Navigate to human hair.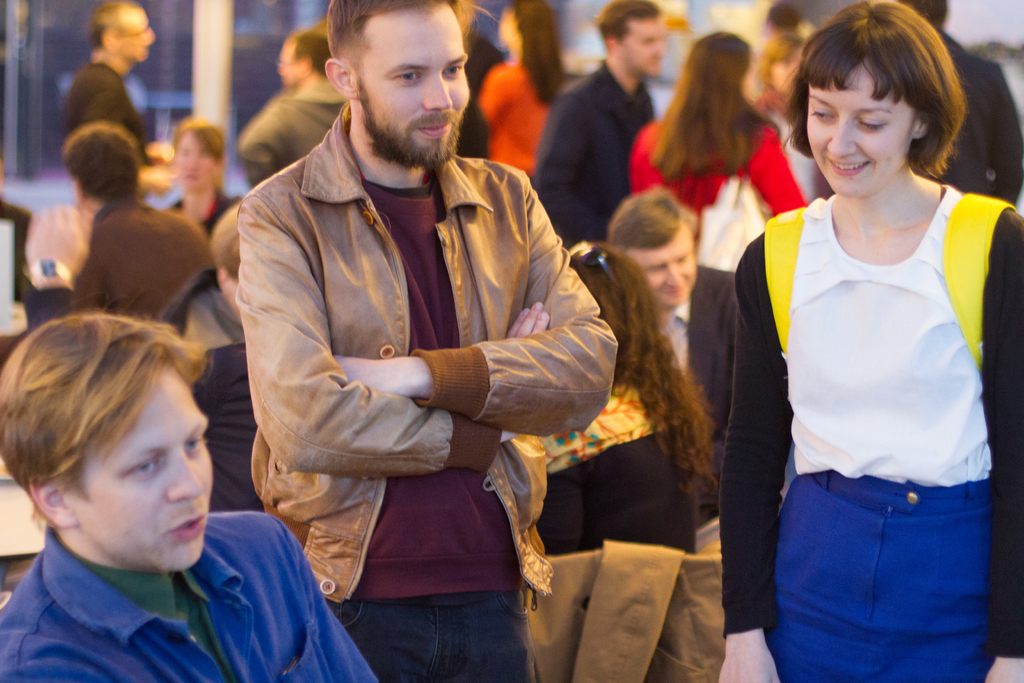
Navigation target: <bbox>173, 114, 227, 162</bbox>.
